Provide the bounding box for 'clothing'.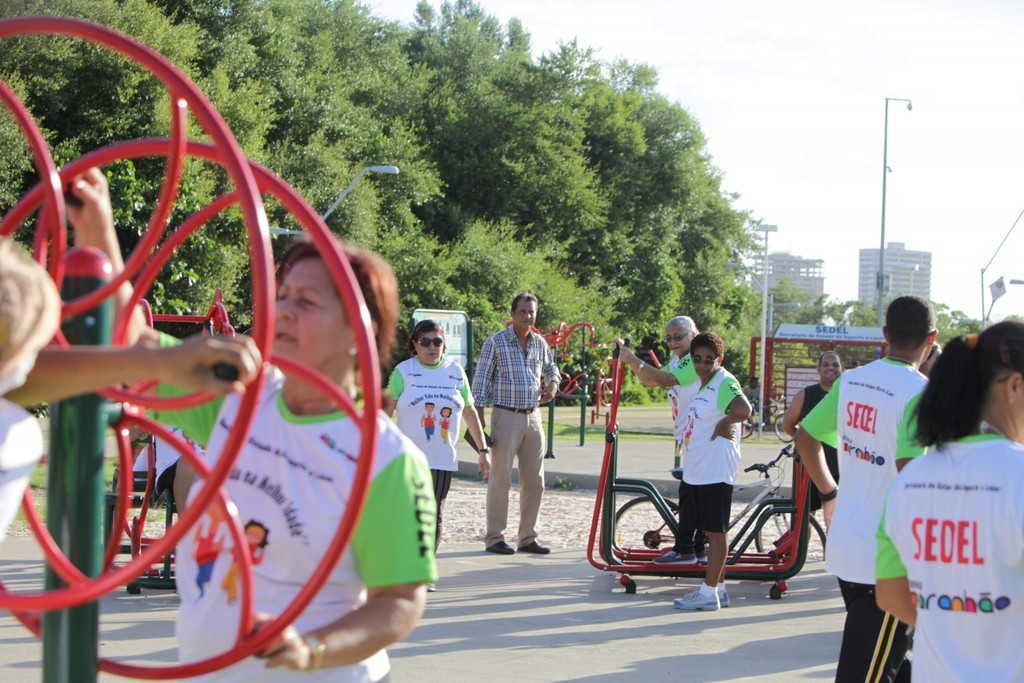
<region>472, 322, 561, 550</region>.
